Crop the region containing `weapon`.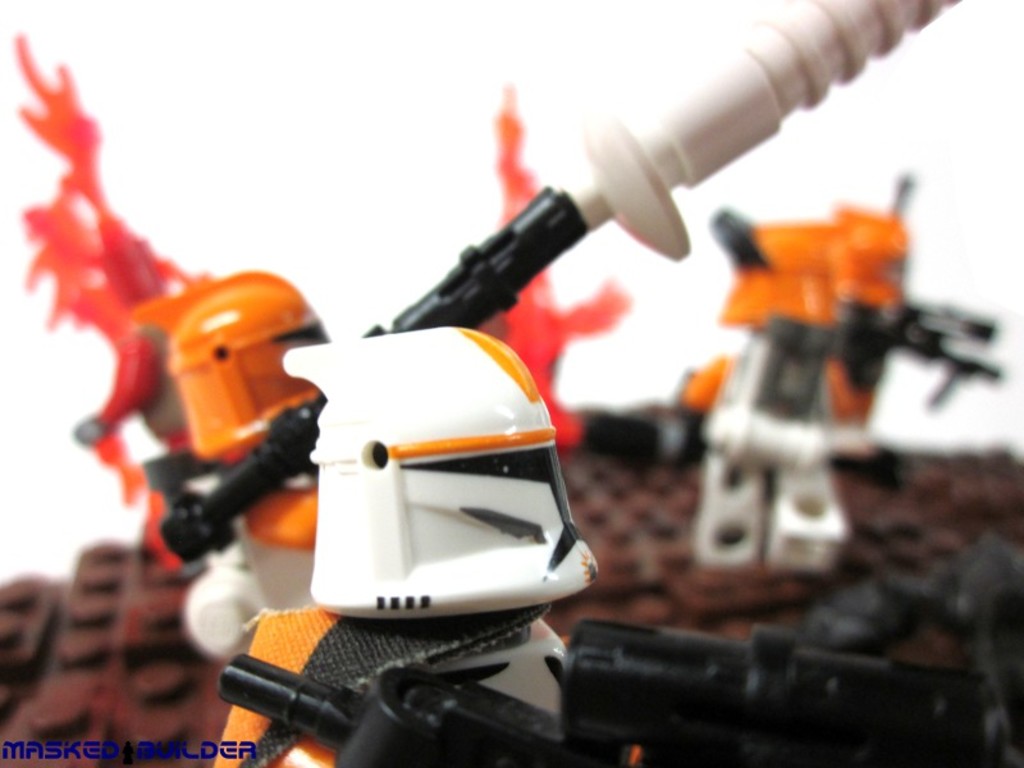
Crop region: box(233, 614, 1023, 767).
